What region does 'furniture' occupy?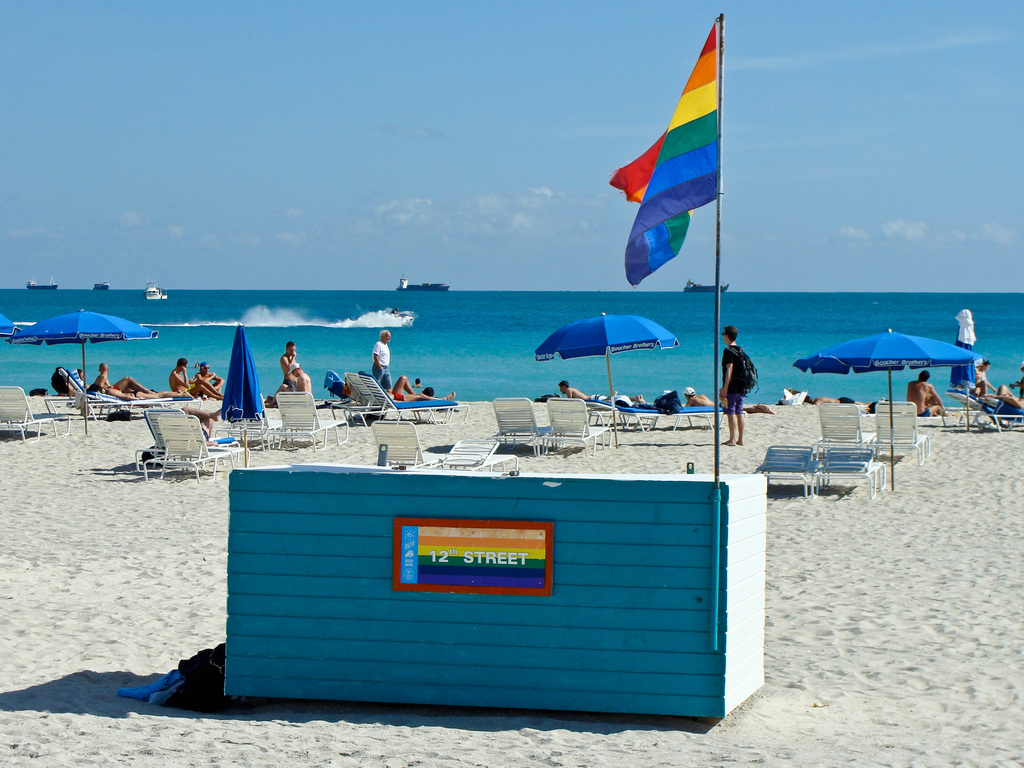
{"left": 492, "top": 394, "right": 556, "bottom": 456}.
